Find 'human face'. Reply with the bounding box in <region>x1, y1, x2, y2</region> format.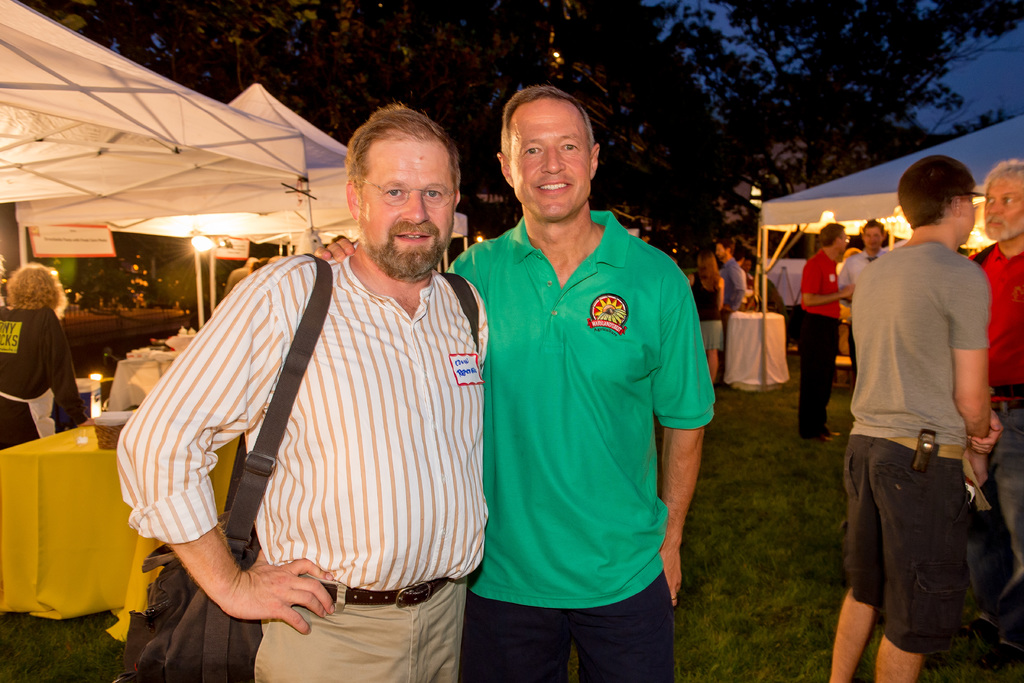
<region>832, 228, 847, 256</region>.
